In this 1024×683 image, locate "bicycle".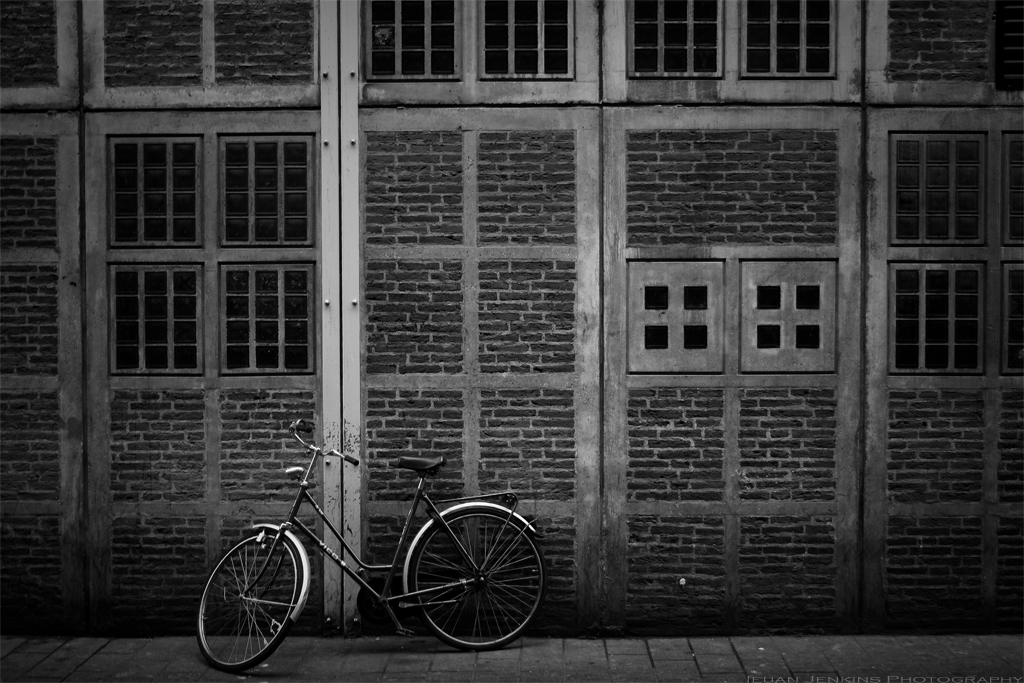
Bounding box: box=[210, 418, 528, 662].
